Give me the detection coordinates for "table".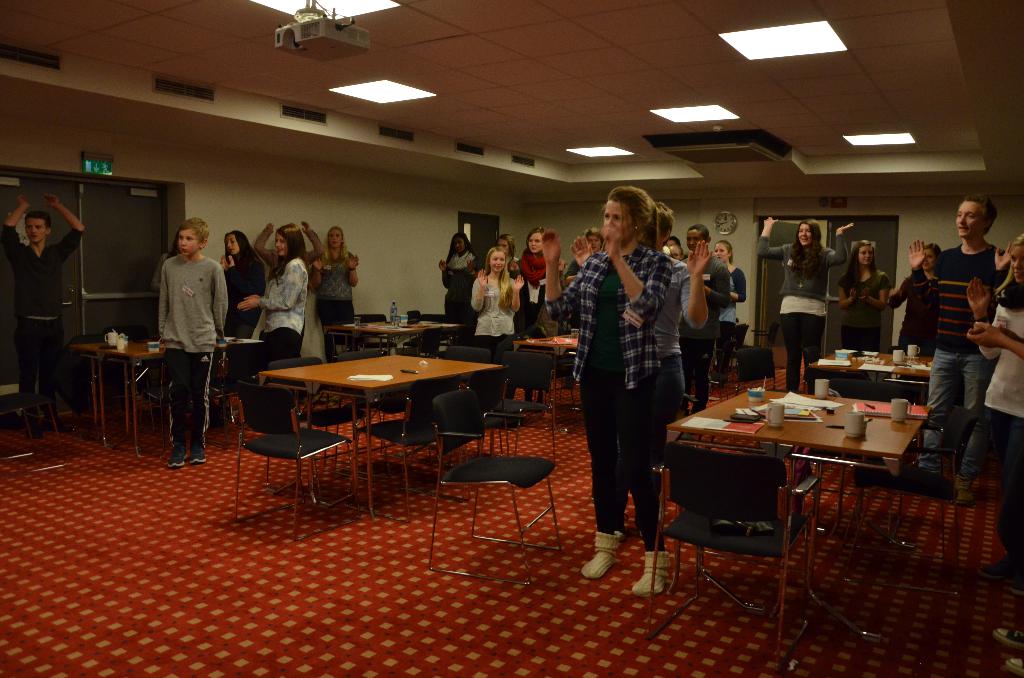
locate(513, 328, 588, 415).
